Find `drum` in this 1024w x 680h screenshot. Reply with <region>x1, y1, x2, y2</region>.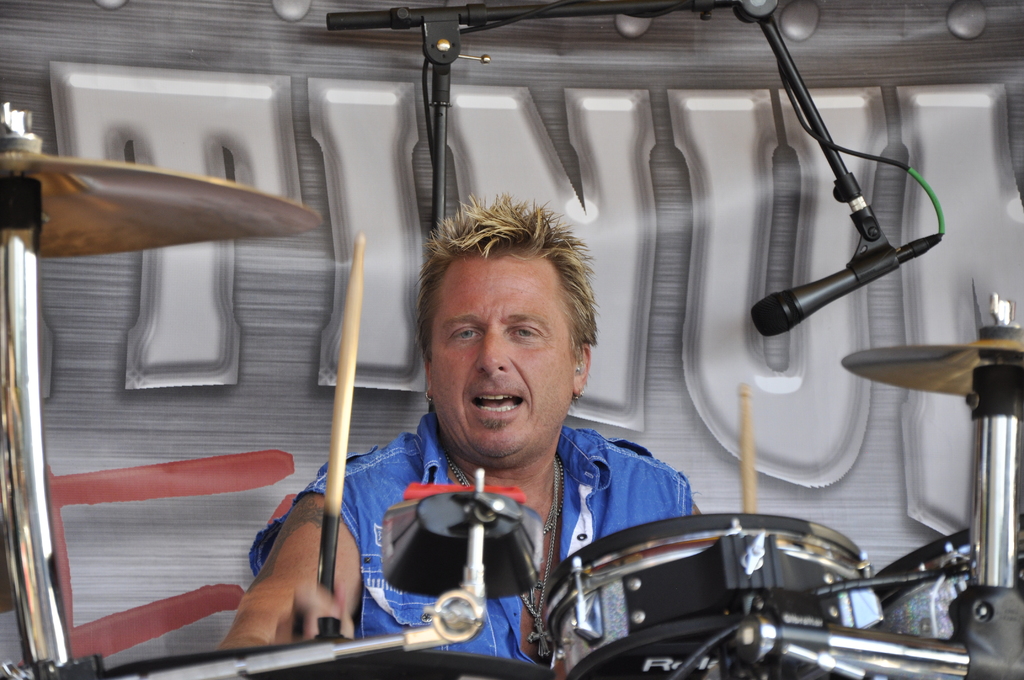
<region>536, 492, 937, 652</region>.
